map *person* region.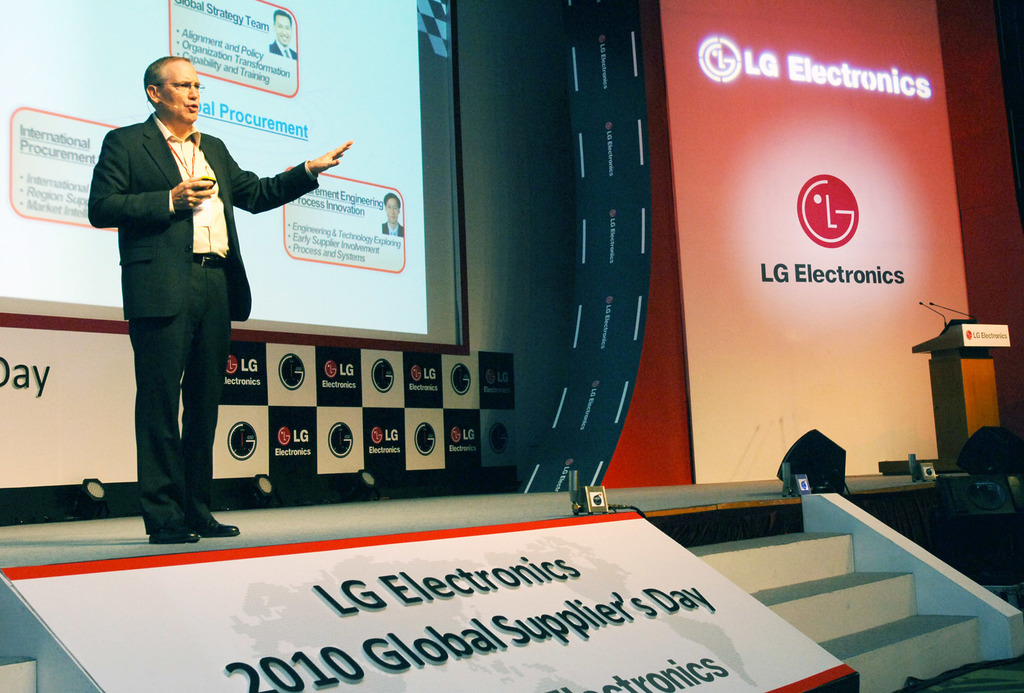
Mapped to {"x1": 268, "y1": 11, "x2": 301, "y2": 63}.
